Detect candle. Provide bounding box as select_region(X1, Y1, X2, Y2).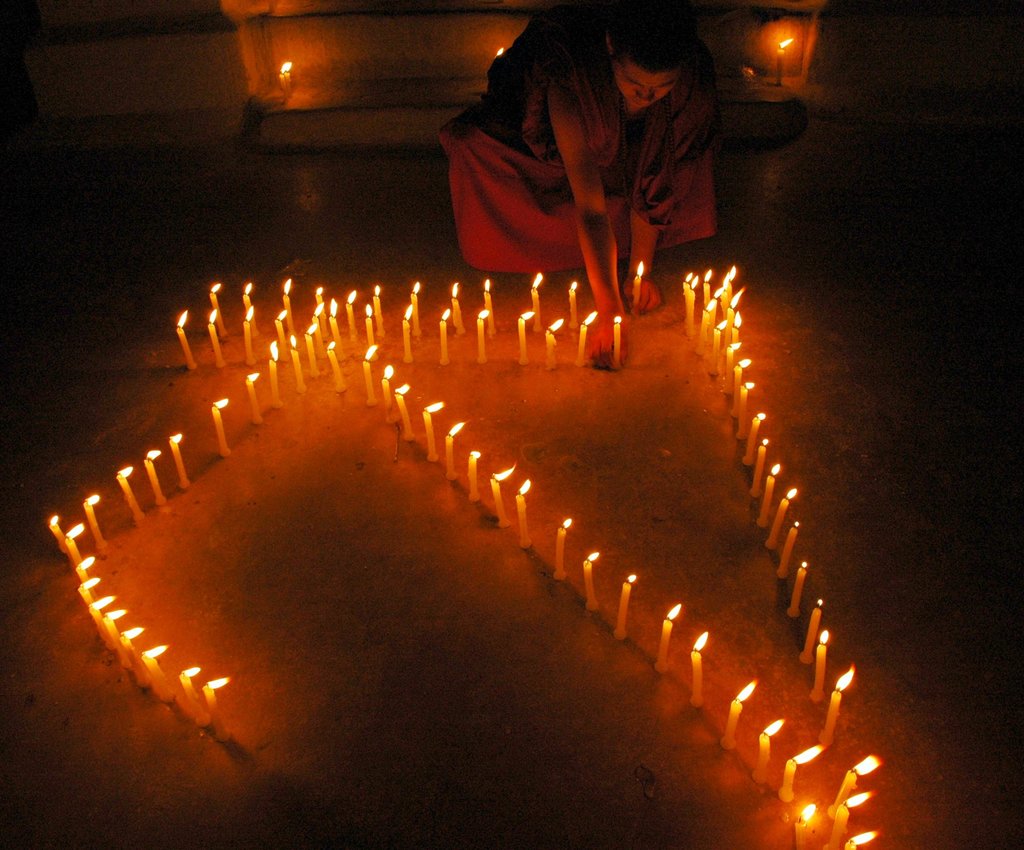
select_region(820, 663, 852, 744).
